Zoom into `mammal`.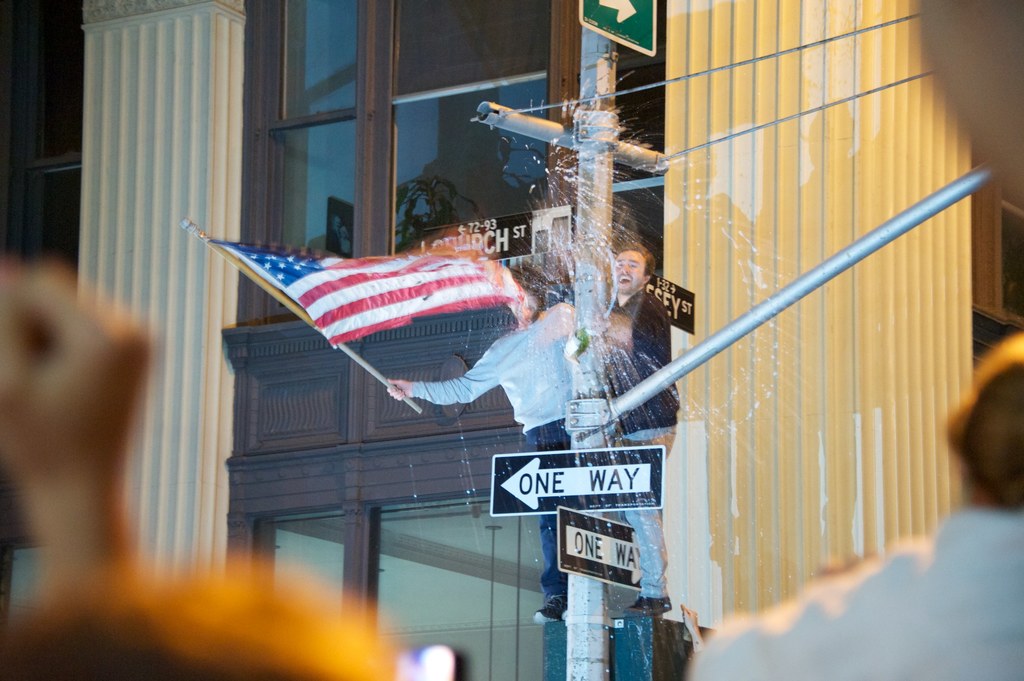
Zoom target: 911 0 1023 212.
